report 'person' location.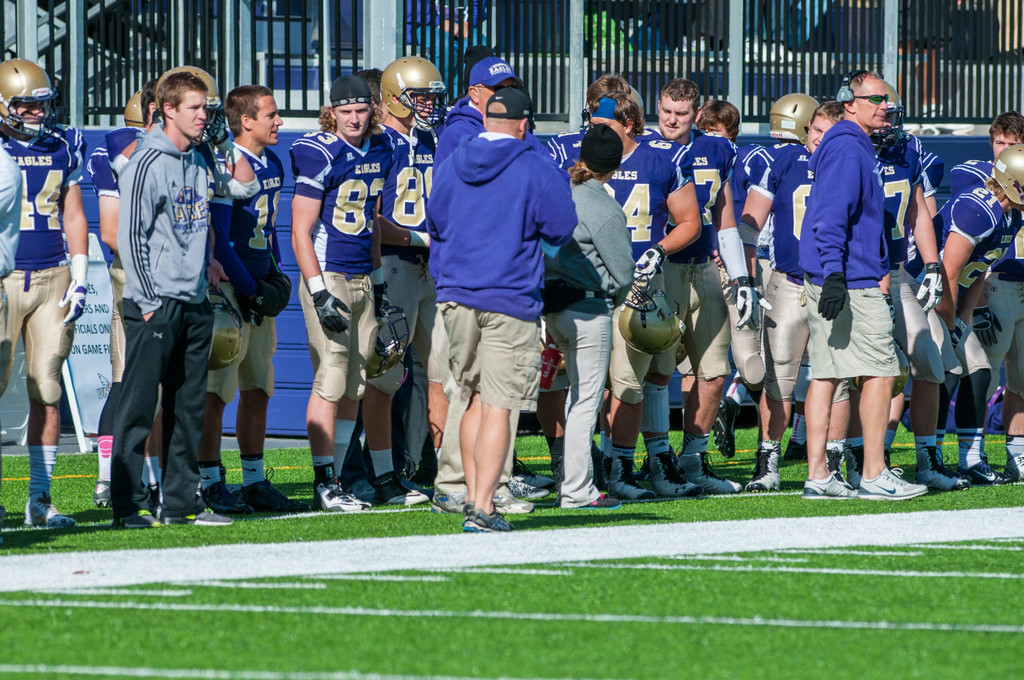
Report: region(429, 86, 578, 531).
